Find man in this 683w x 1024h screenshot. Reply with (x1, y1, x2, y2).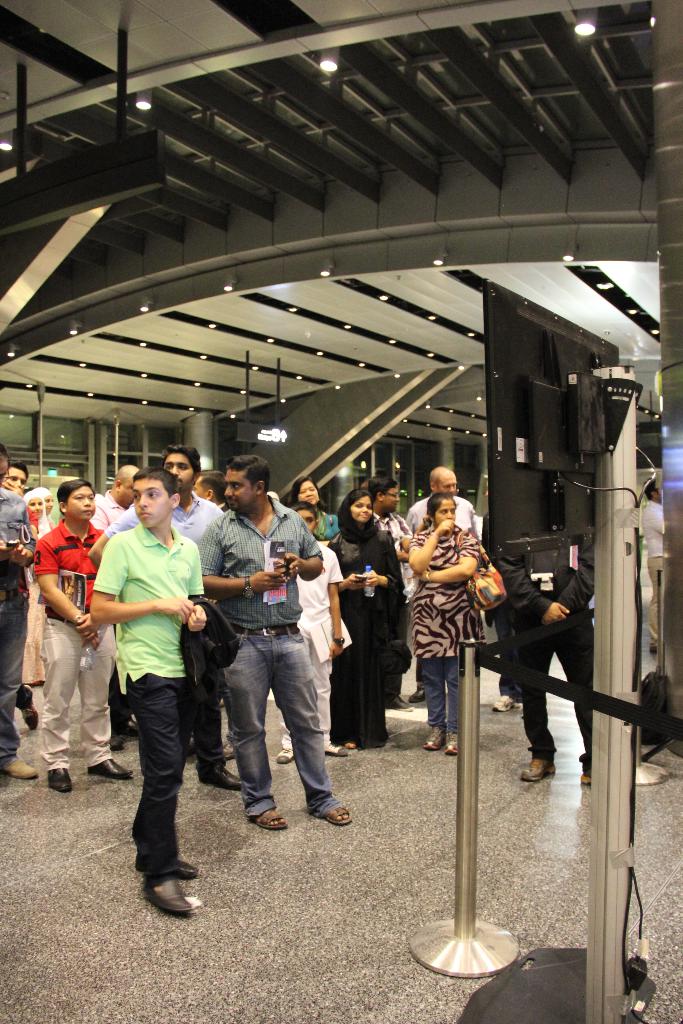
(5, 464, 23, 494).
